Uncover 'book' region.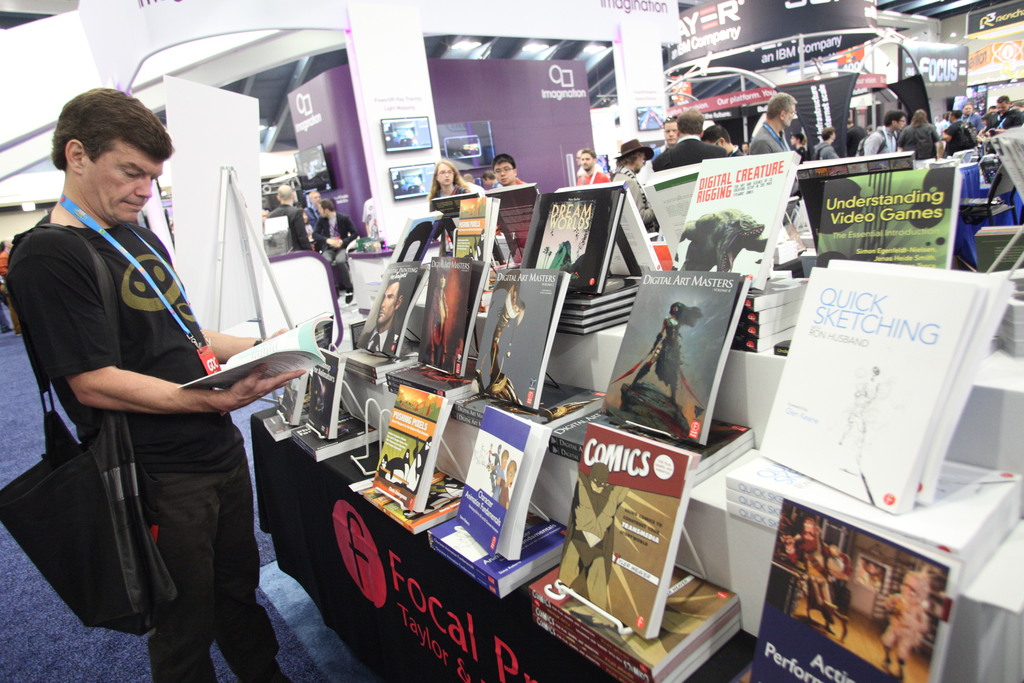
Uncovered: {"left": 374, "top": 379, "right": 455, "bottom": 520}.
